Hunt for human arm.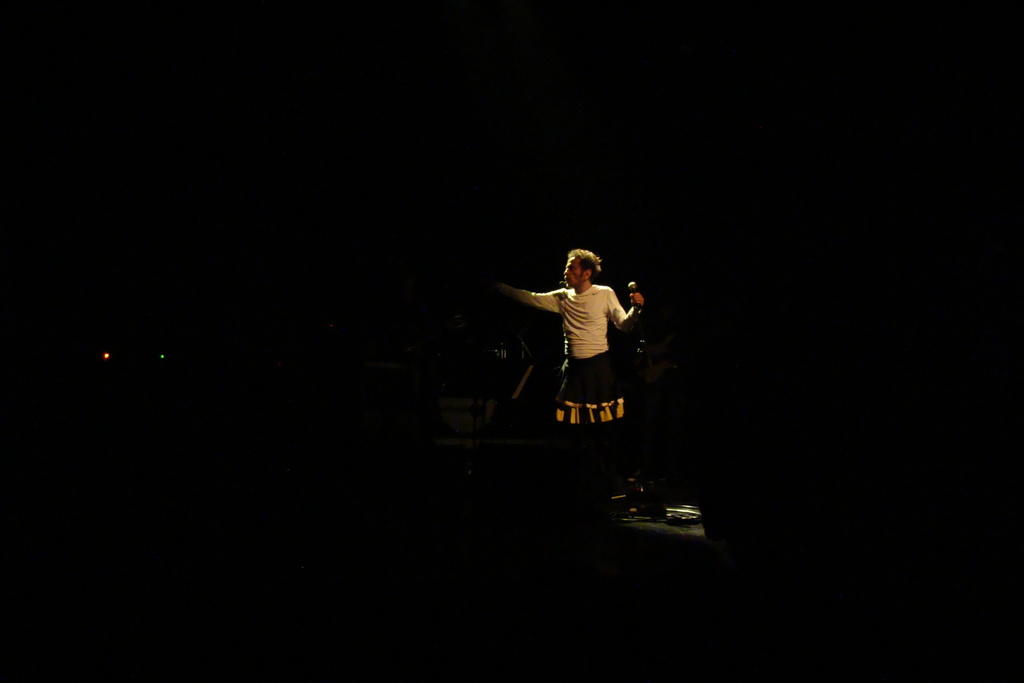
Hunted down at 607,288,642,335.
